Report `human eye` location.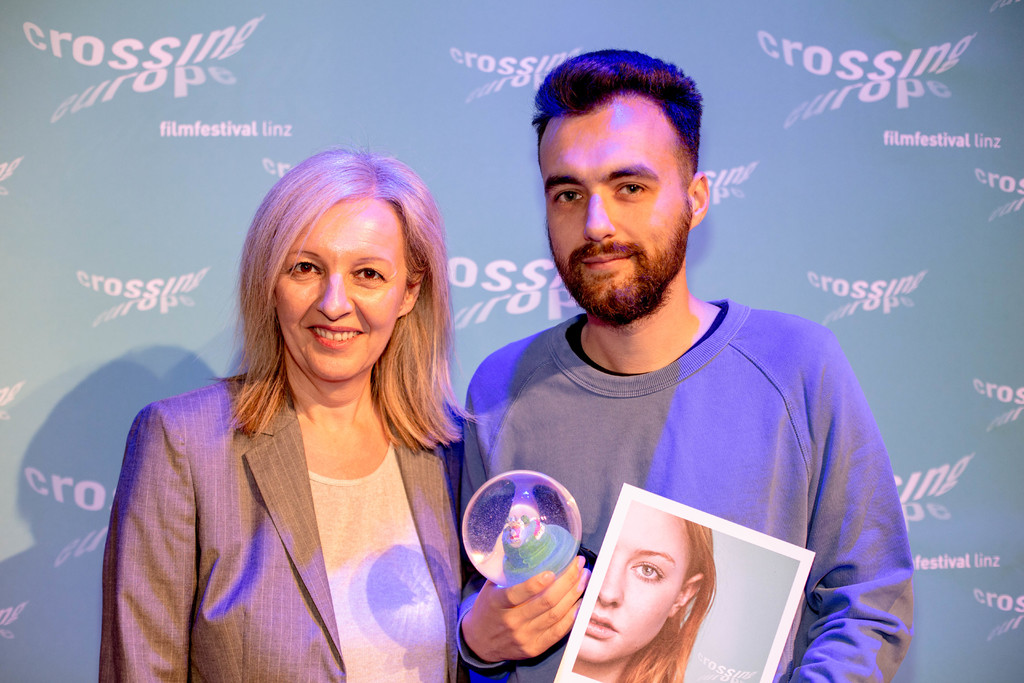
Report: <bbox>611, 178, 651, 201</bbox>.
